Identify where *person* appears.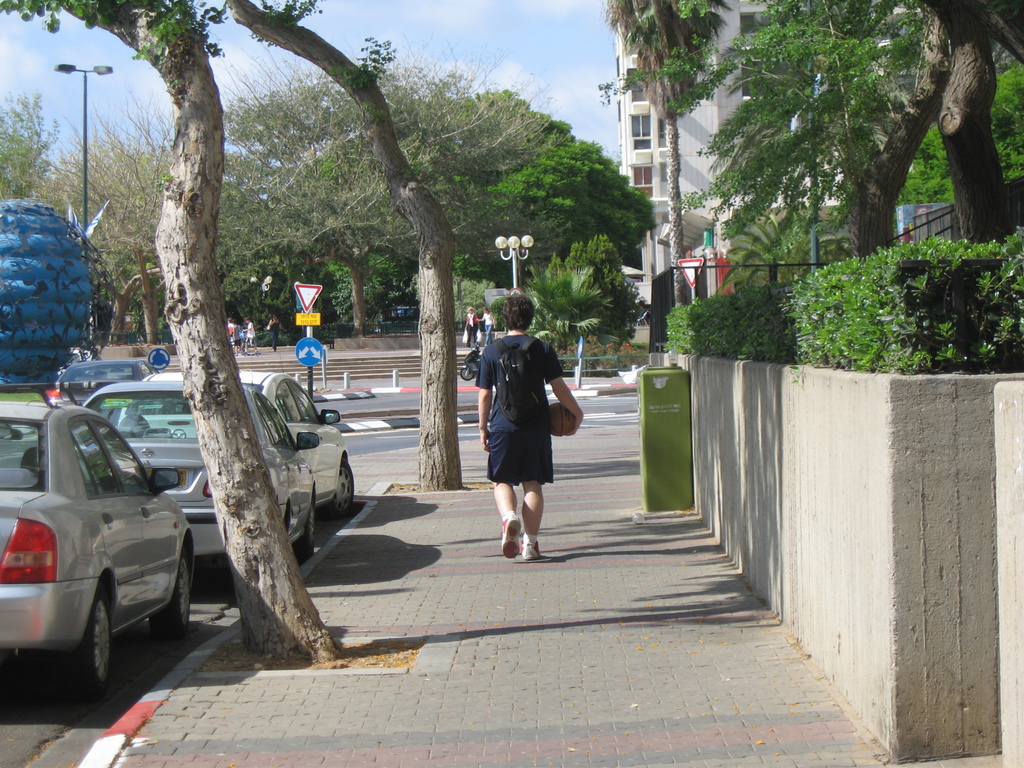
Appears at rect(226, 315, 235, 351).
